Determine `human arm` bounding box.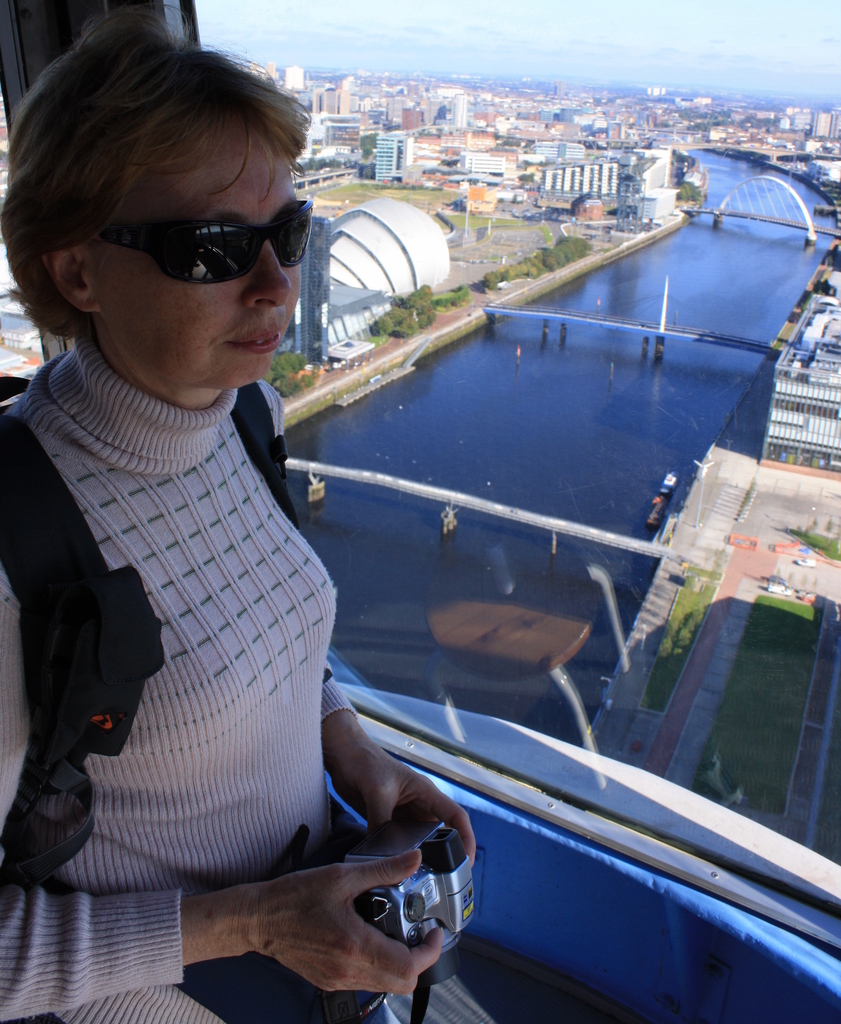
Determined: 318:664:476:875.
